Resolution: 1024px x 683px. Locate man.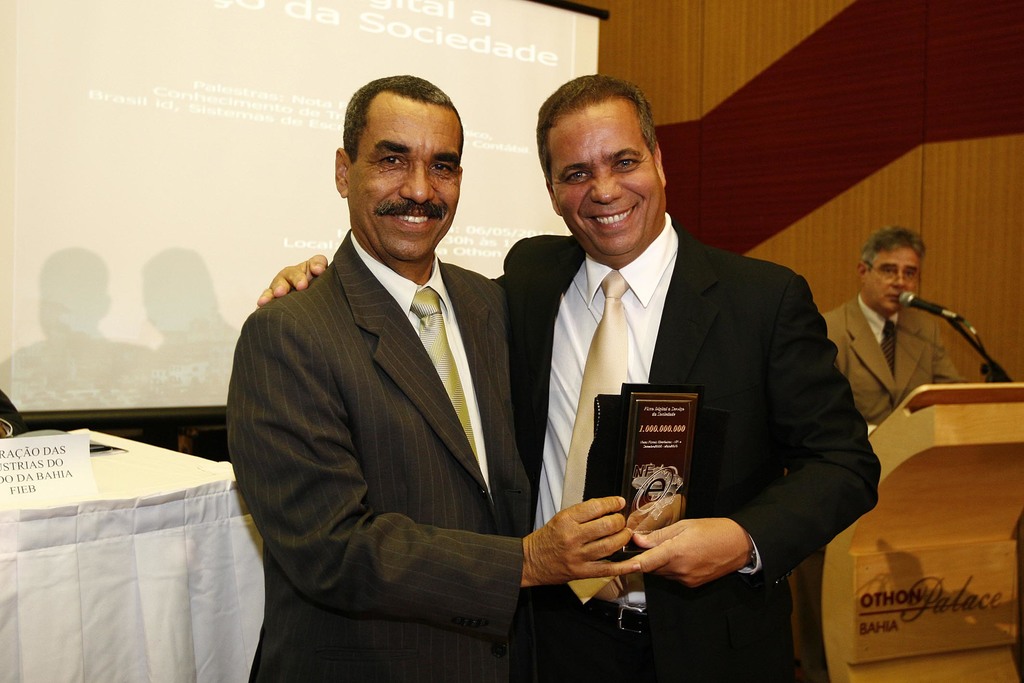
(left=228, top=73, right=641, bottom=682).
